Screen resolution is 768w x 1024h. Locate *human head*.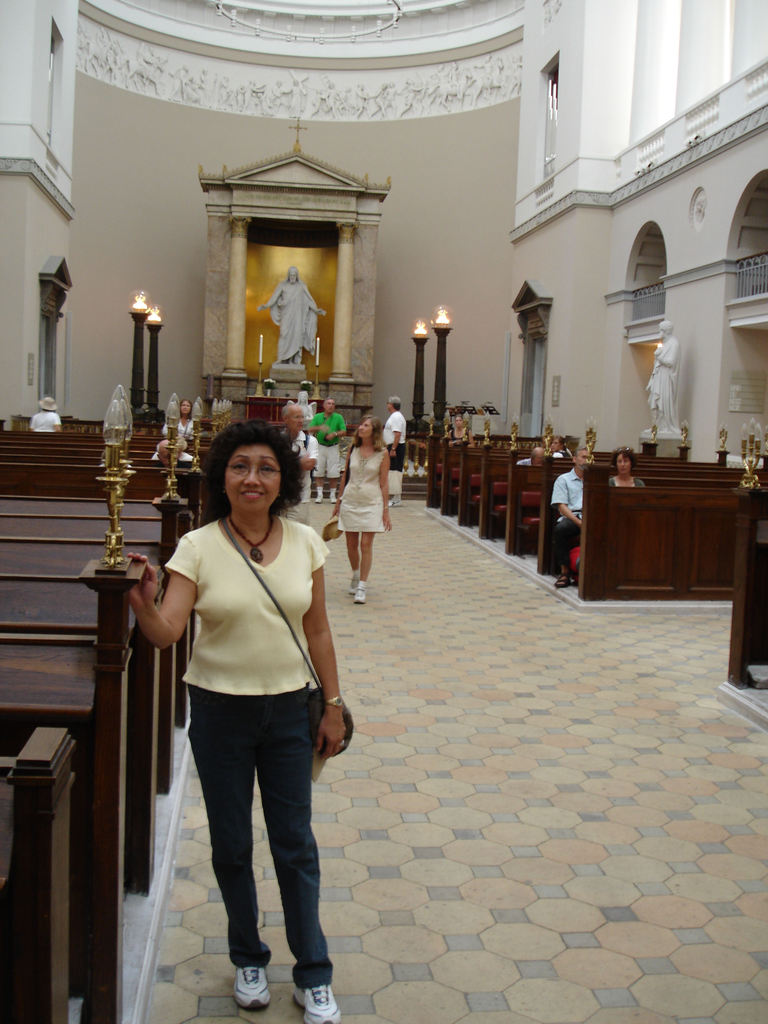
[182, 398, 194, 419].
